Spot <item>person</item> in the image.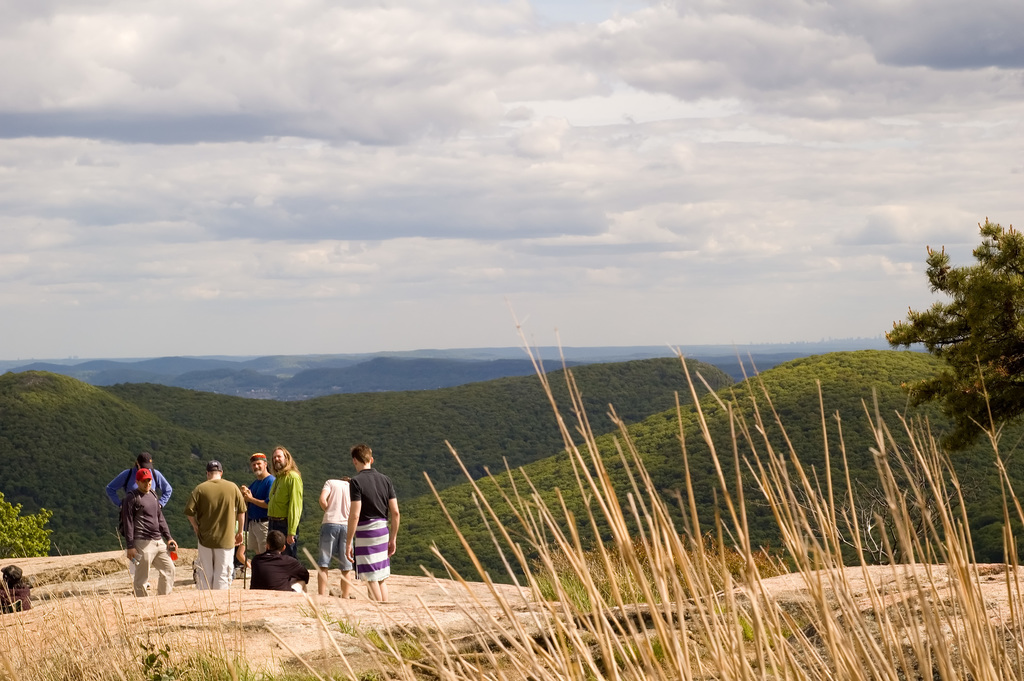
<item>person</item> found at BBox(240, 453, 273, 550).
